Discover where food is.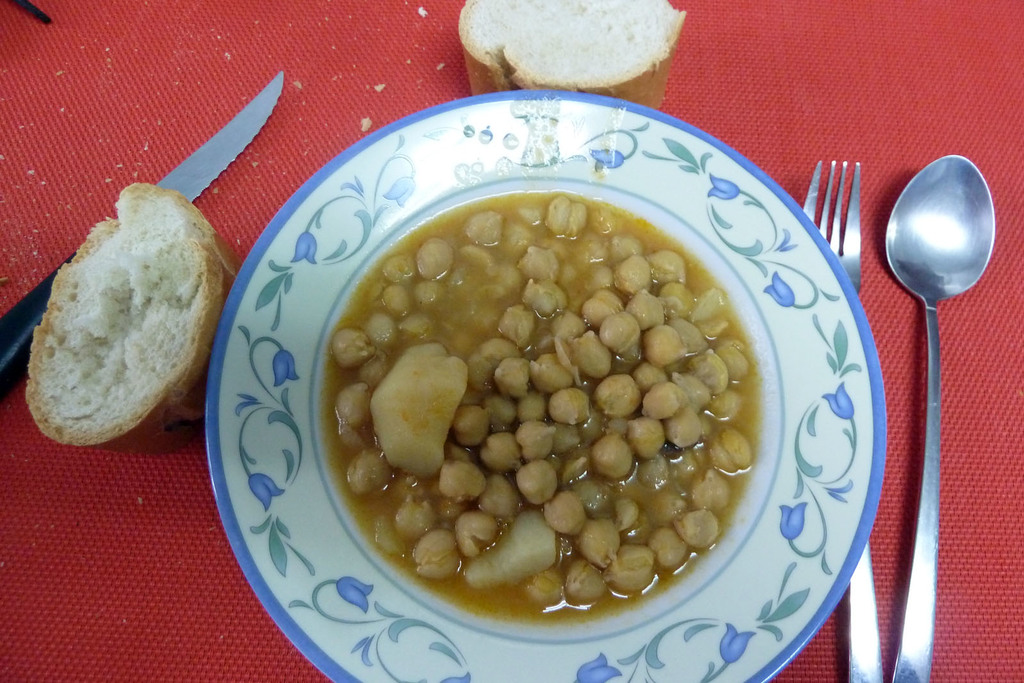
Discovered at bbox=[417, 5, 427, 15].
